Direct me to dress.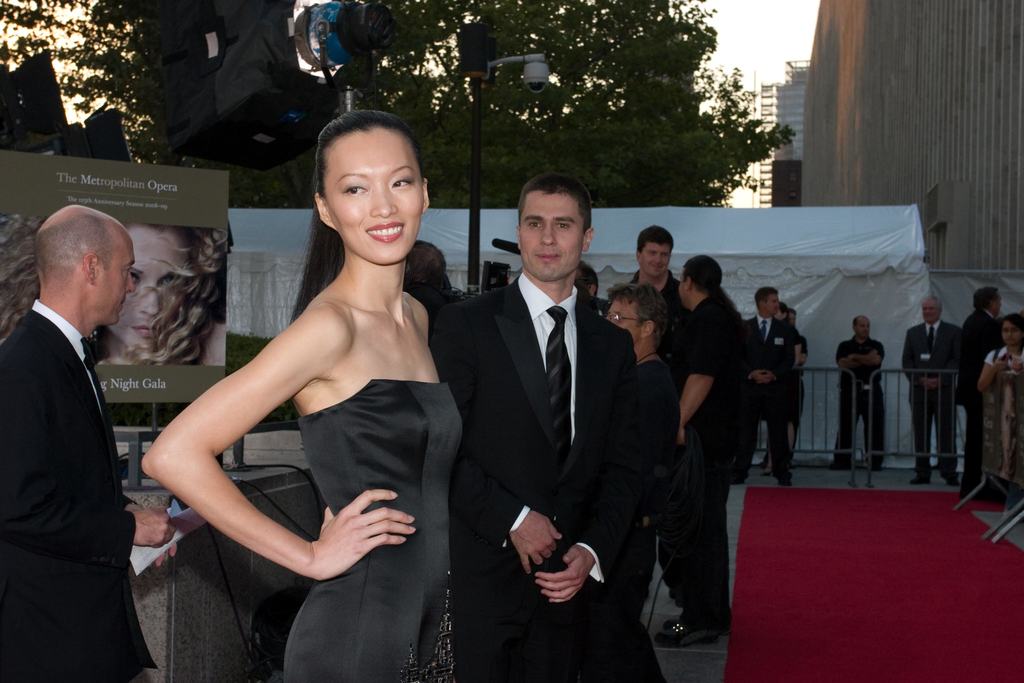
Direction: pyautogui.locateOnScreen(975, 349, 1023, 497).
